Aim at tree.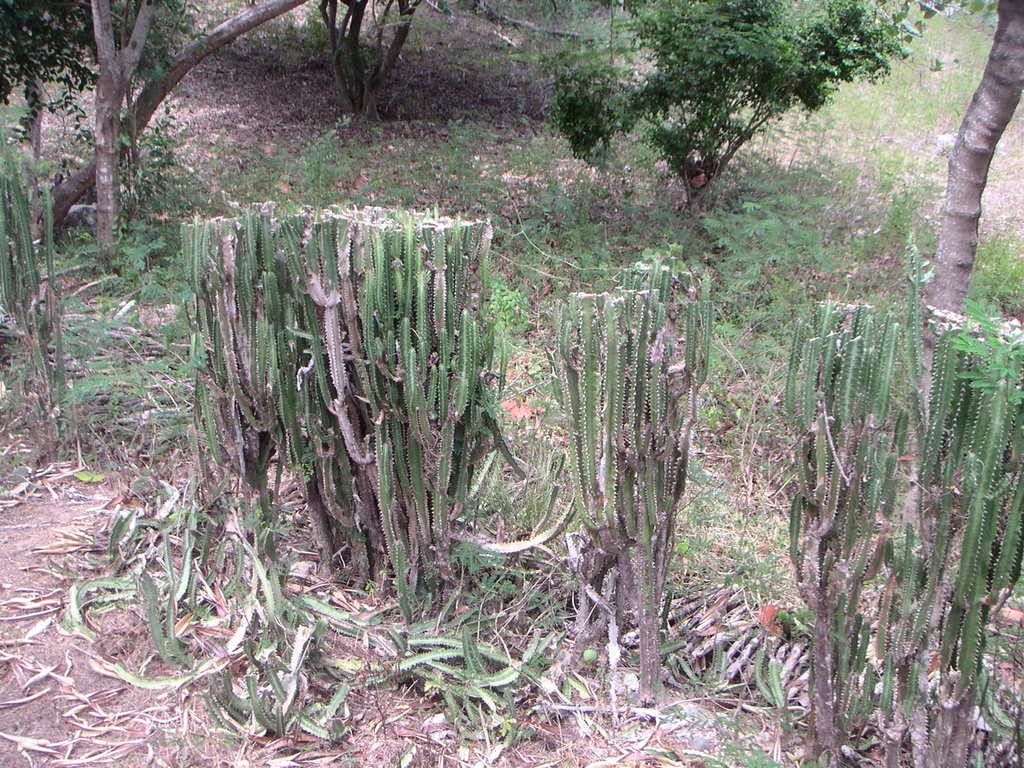
Aimed at (40,0,311,247).
